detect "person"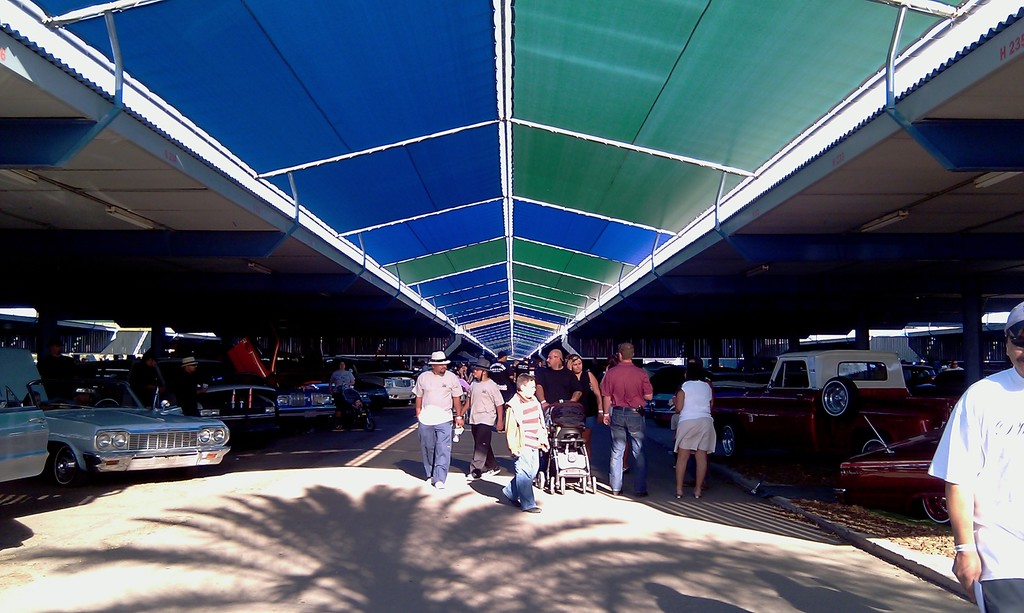
177,352,207,416
